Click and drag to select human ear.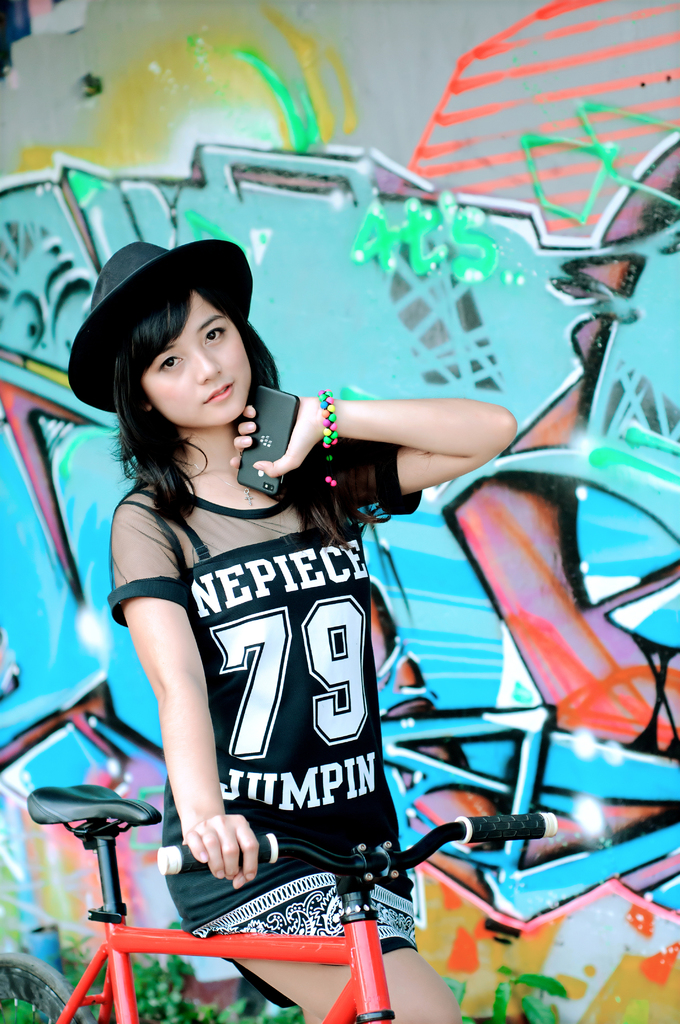
Selection: 144,401,151,408.
